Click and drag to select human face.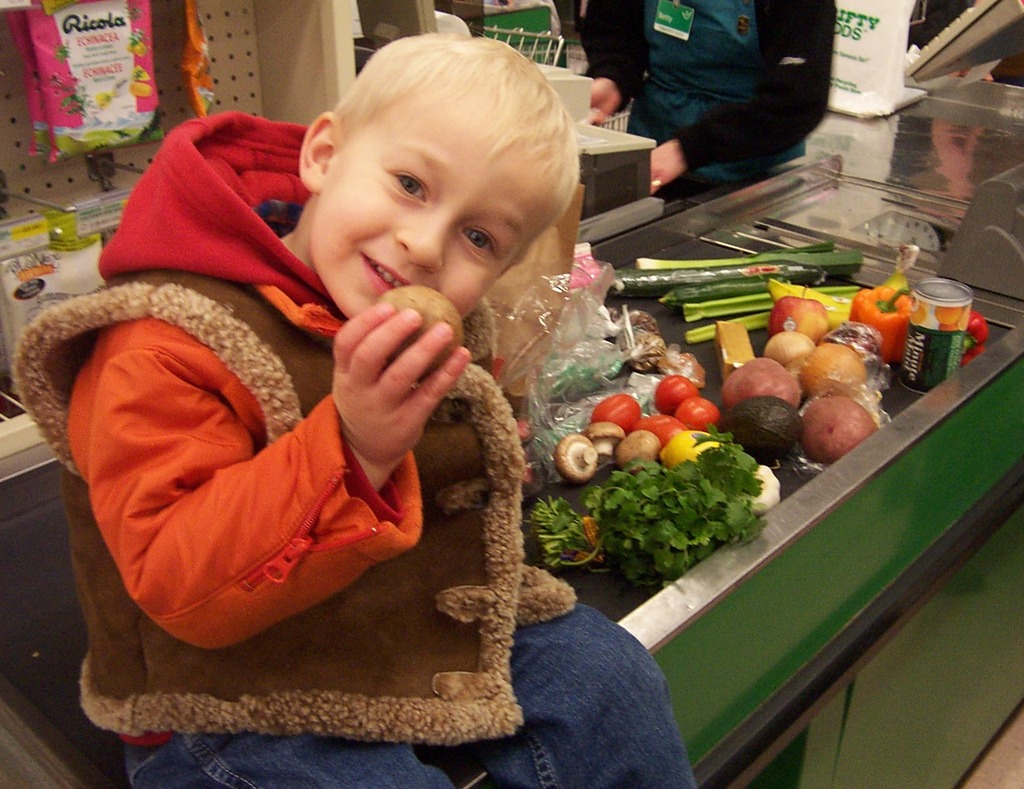
Selection: 306/88/559/325.
